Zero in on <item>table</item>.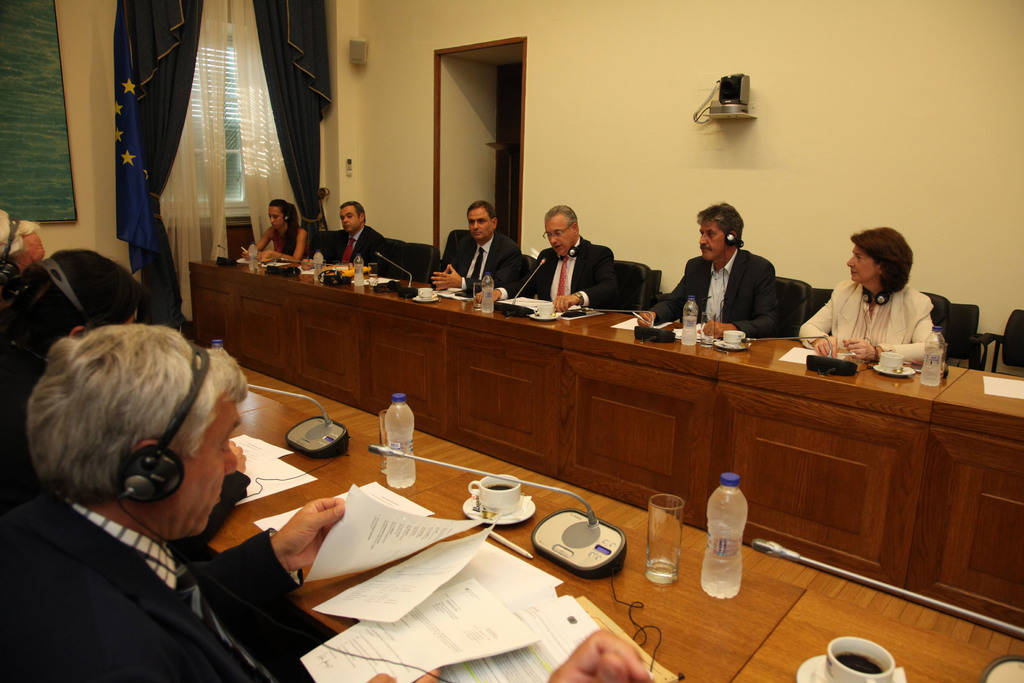
Zeroed in: (732,575,1023,682).
